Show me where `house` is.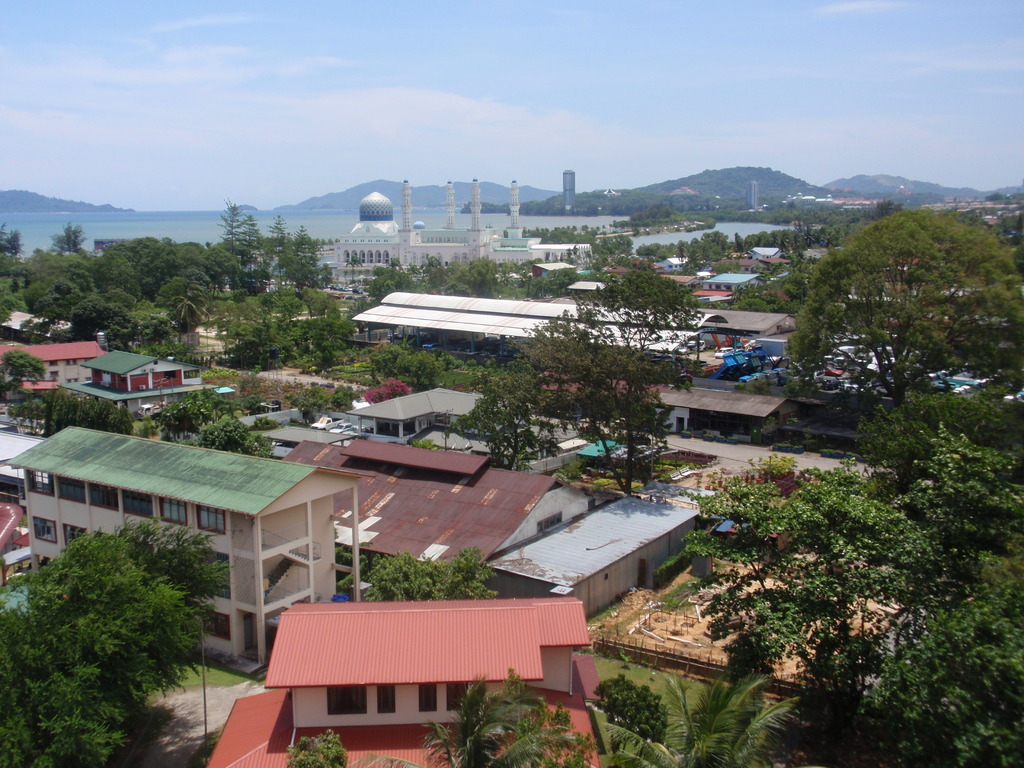
`house` is at Rect(1, 301, 91, 342).
